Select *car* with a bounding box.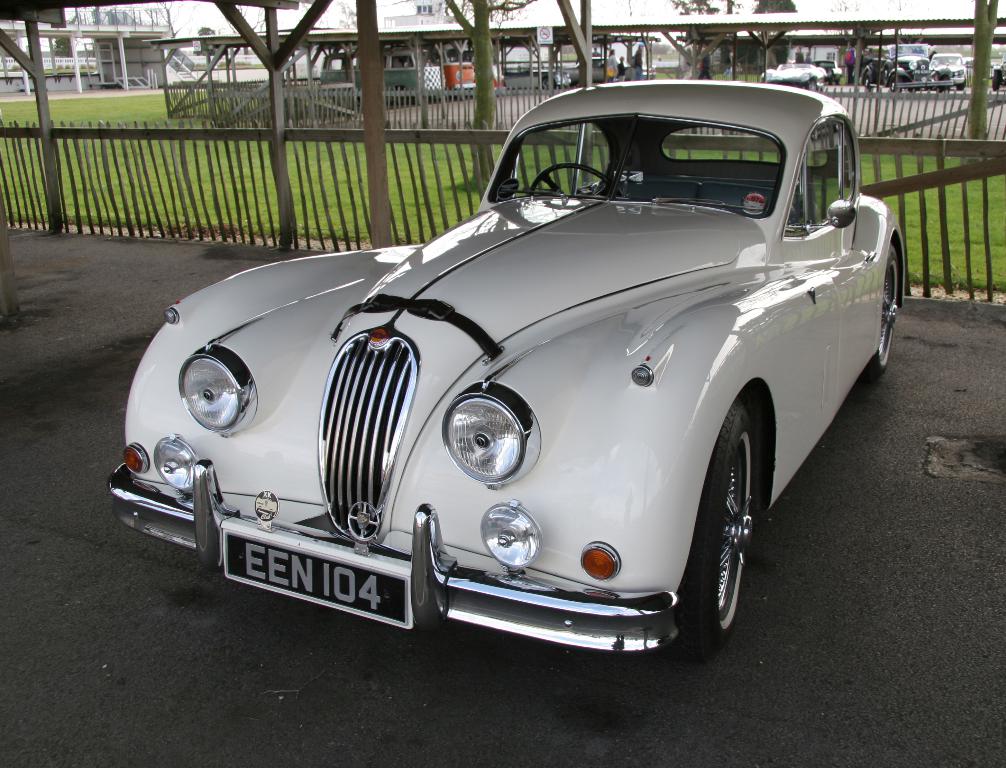
(895,55,937,101).
